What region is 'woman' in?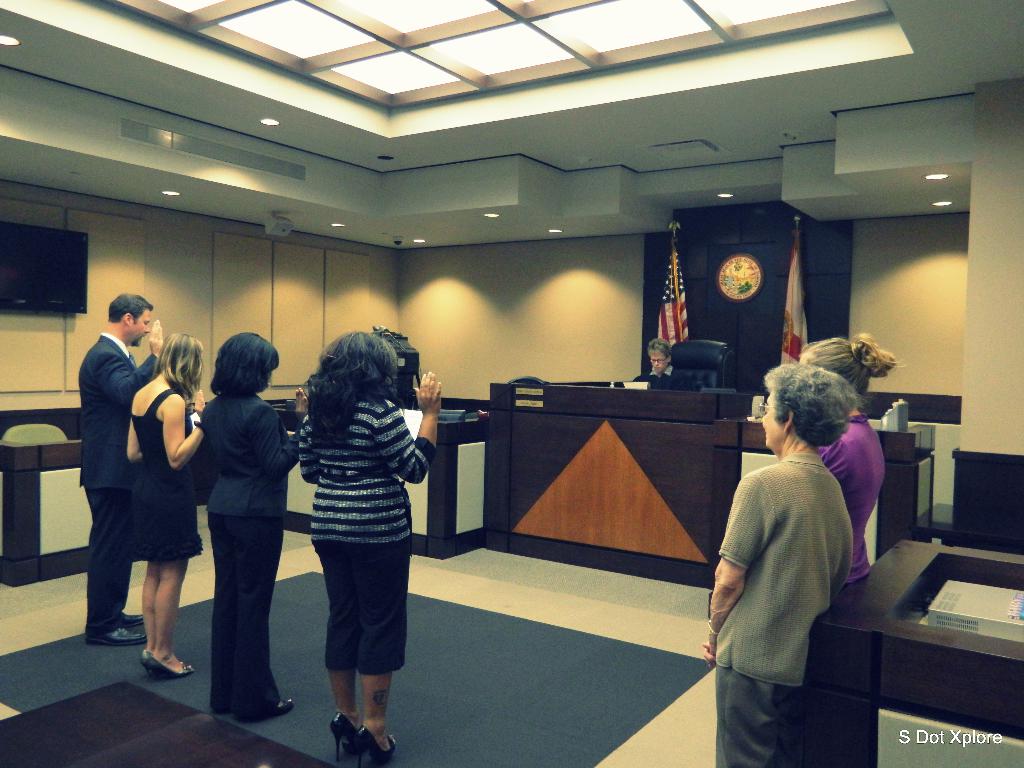
bbox=(124, 329, 206, 680).
